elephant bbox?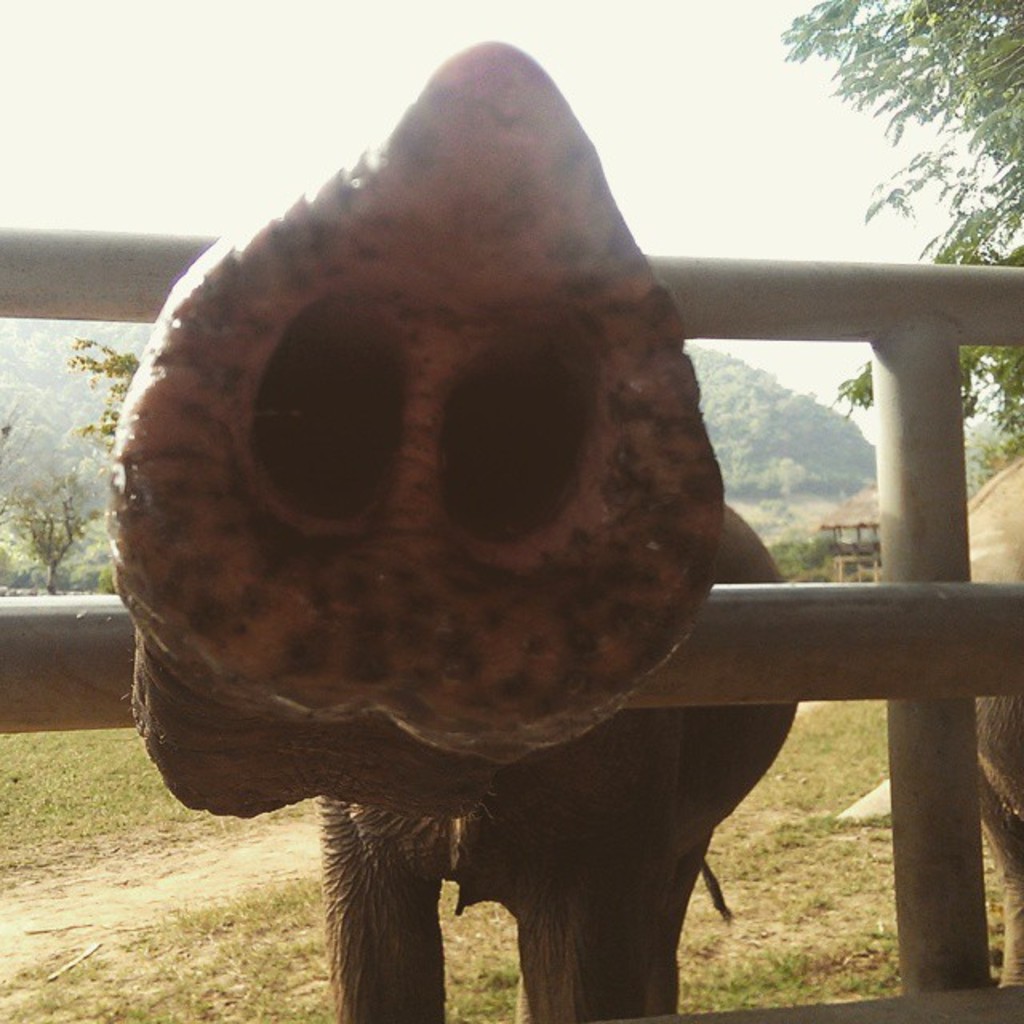
x1=112, y1=27, x2=795, y2=1022
